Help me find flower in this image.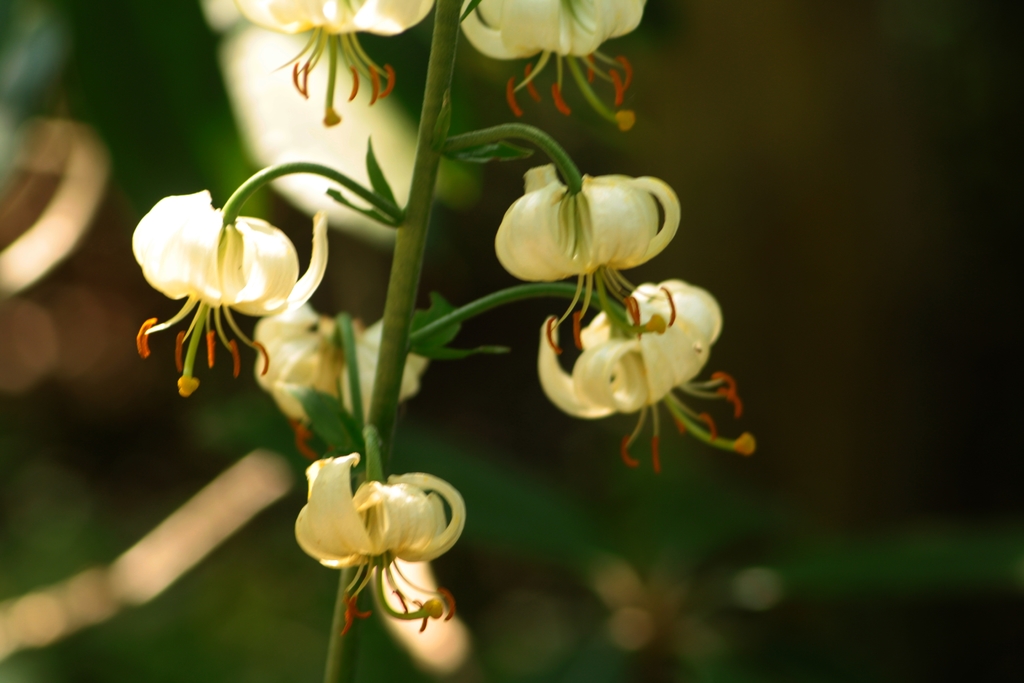
Found it: select_region(541, 278, 754, 472).
